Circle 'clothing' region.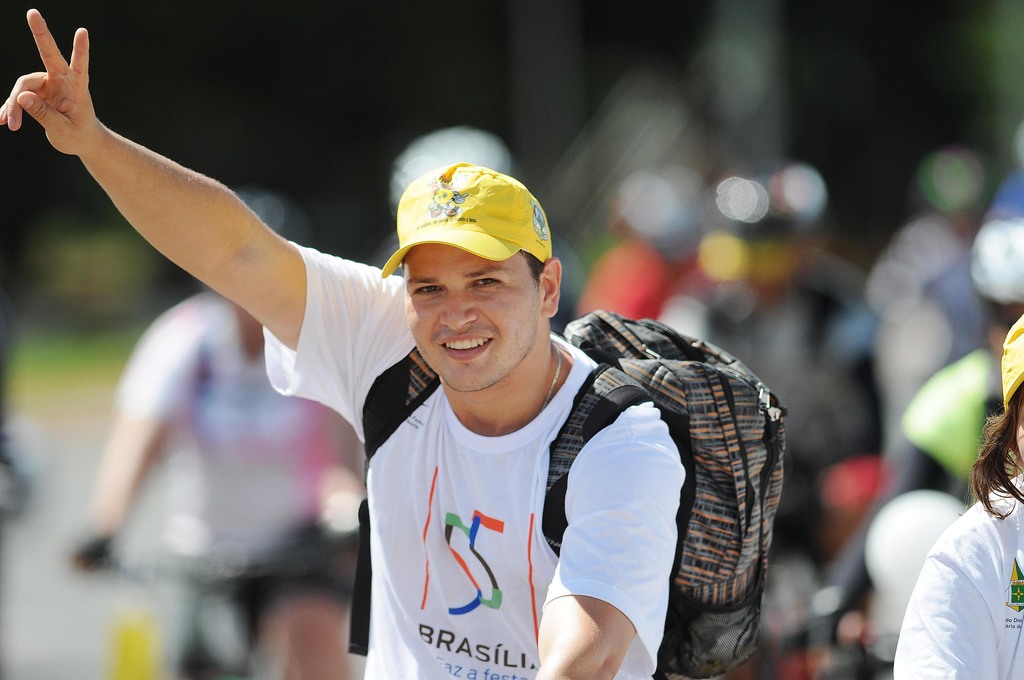
Region: (x1=902, y1=471, x2=1023, y2=679).
